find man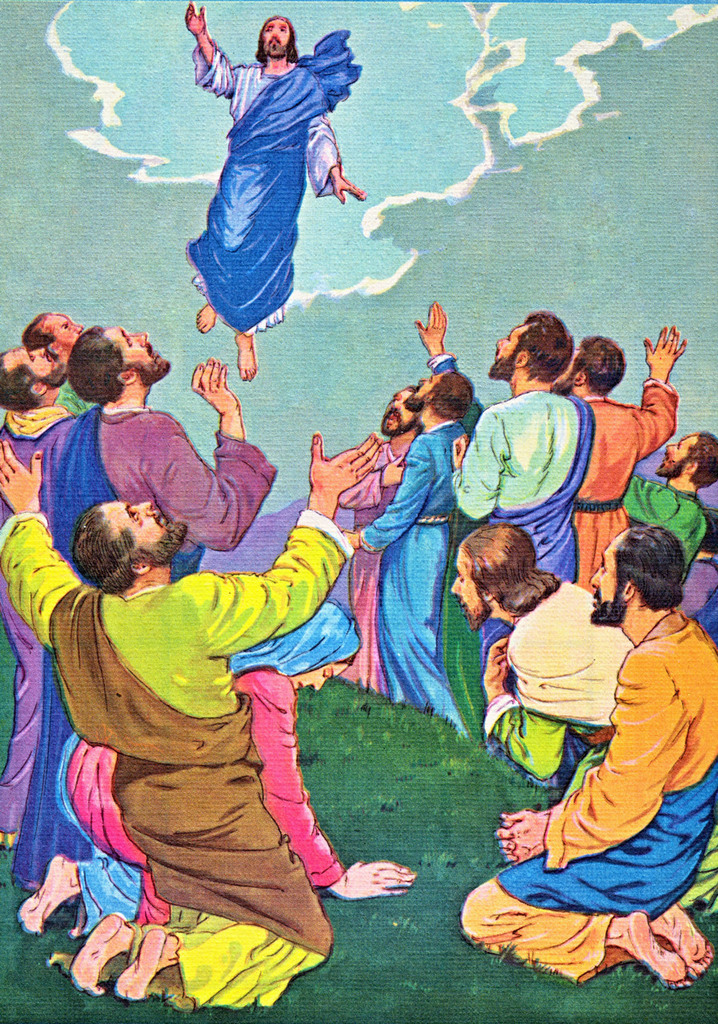
<box>339,298,486,722</box>
